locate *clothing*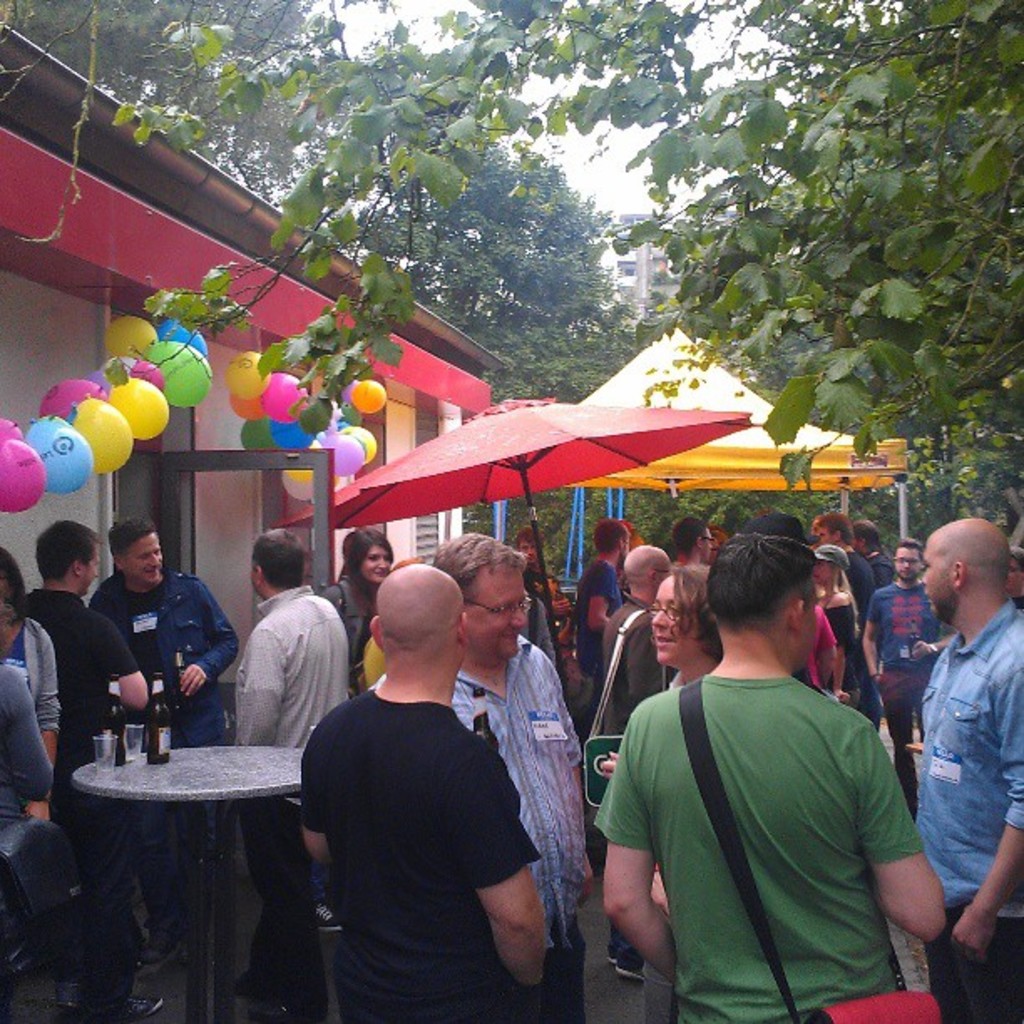
(867,577,944,663)
